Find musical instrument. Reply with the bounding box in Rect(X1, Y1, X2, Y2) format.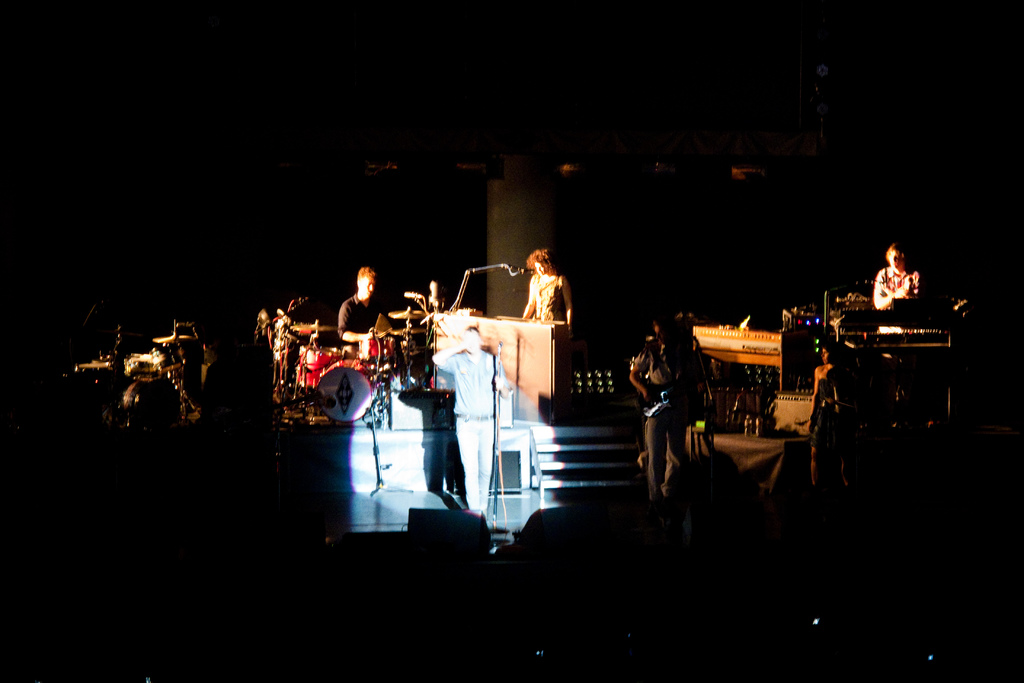
Rect(119, 348, 164, 378).
